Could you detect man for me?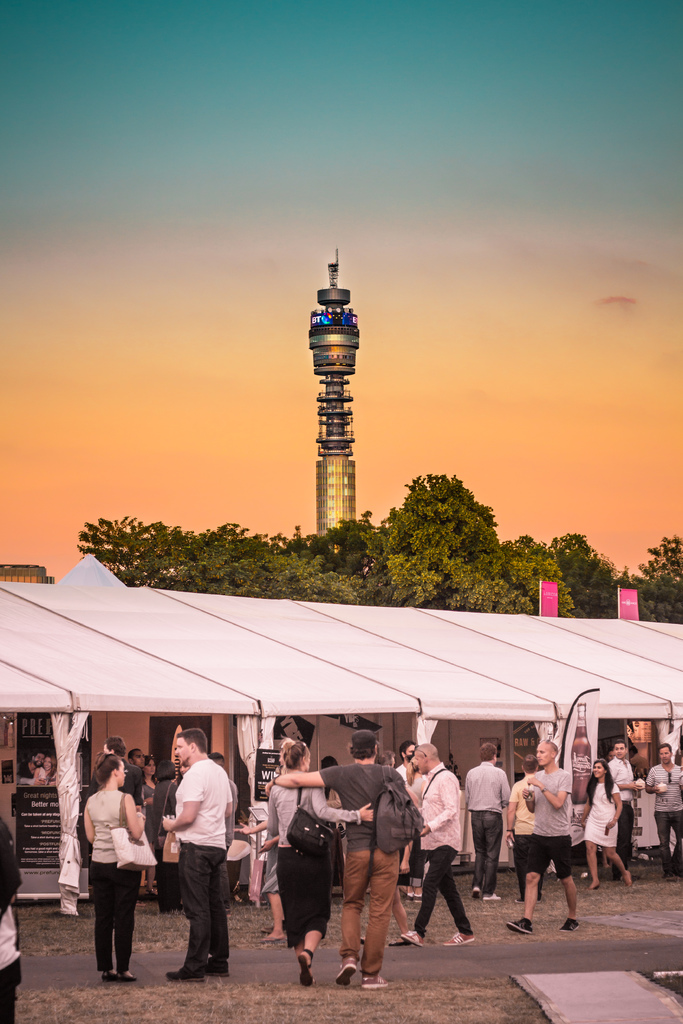
Detection result: bbox=[208, 751, 243, 900].
